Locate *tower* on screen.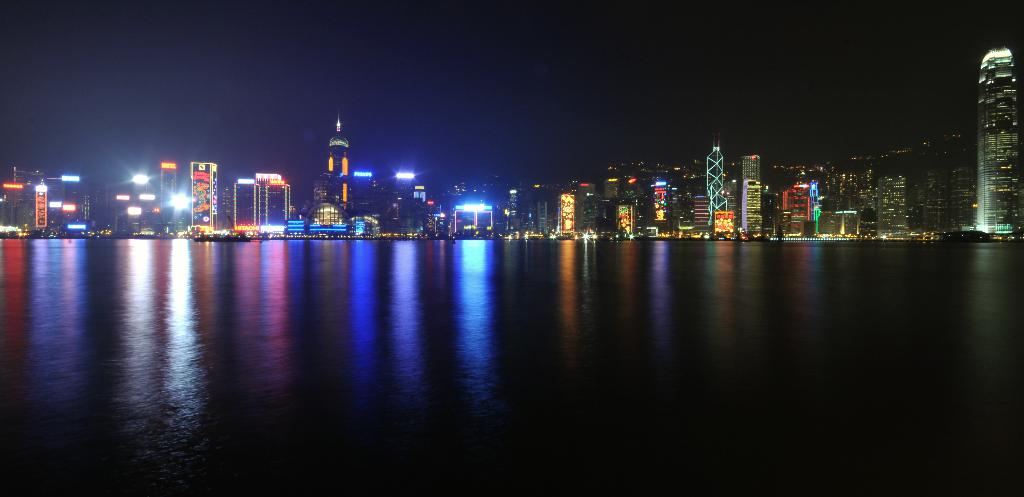
On screen at 975/48/1023/240.
